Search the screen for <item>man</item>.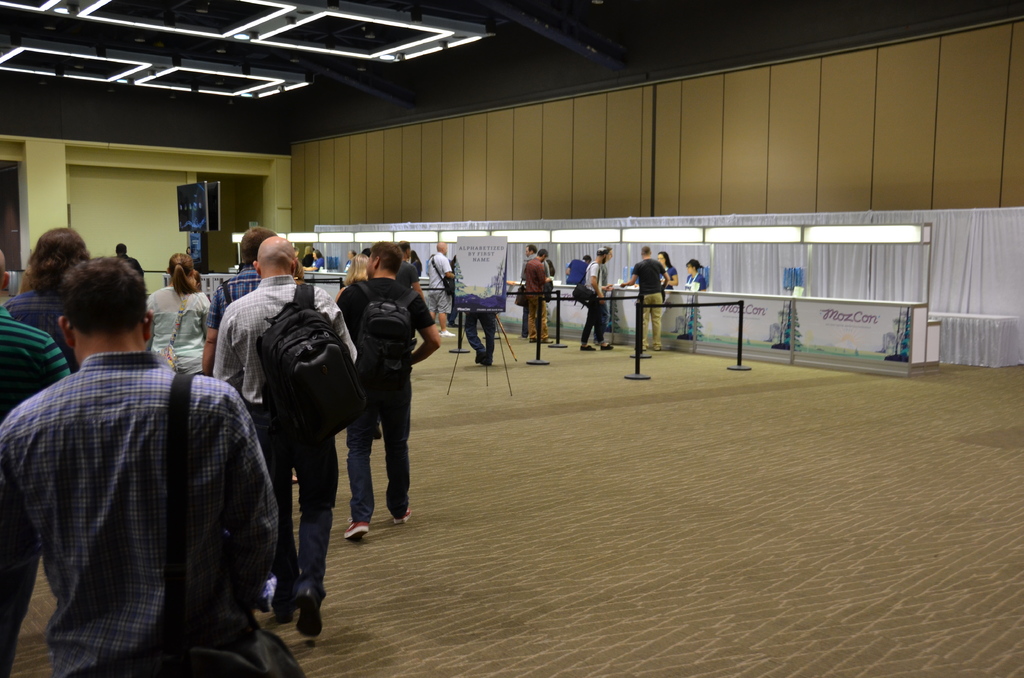
Found at 209 231 359 640.
